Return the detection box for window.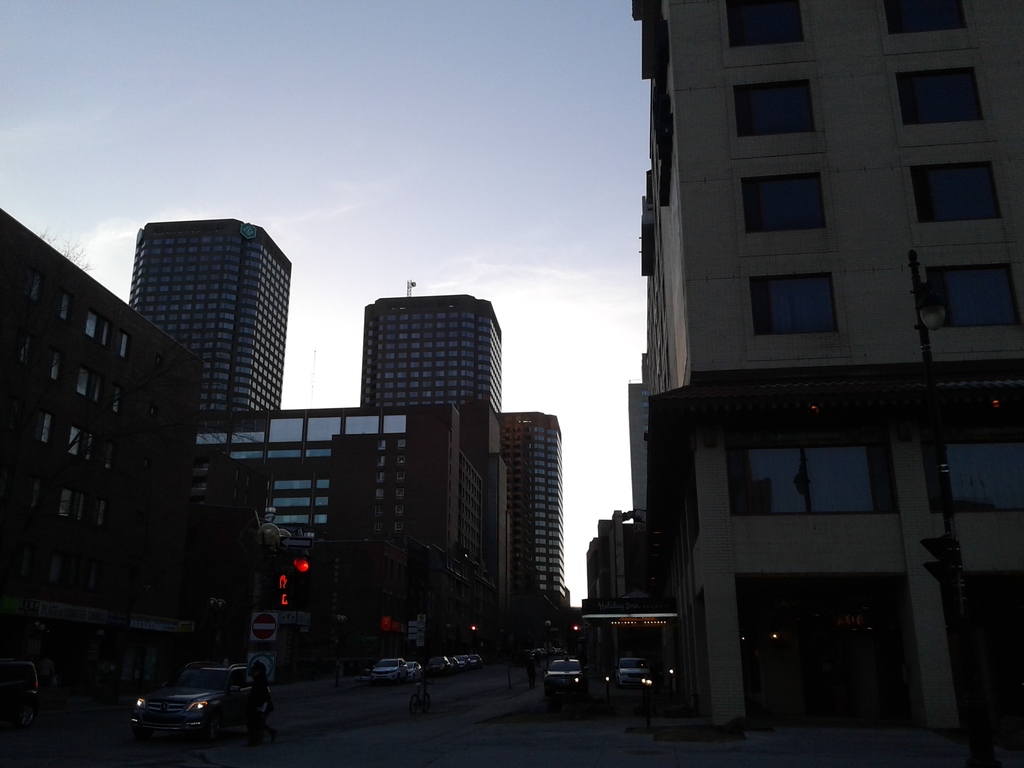
724 0 805 44.
